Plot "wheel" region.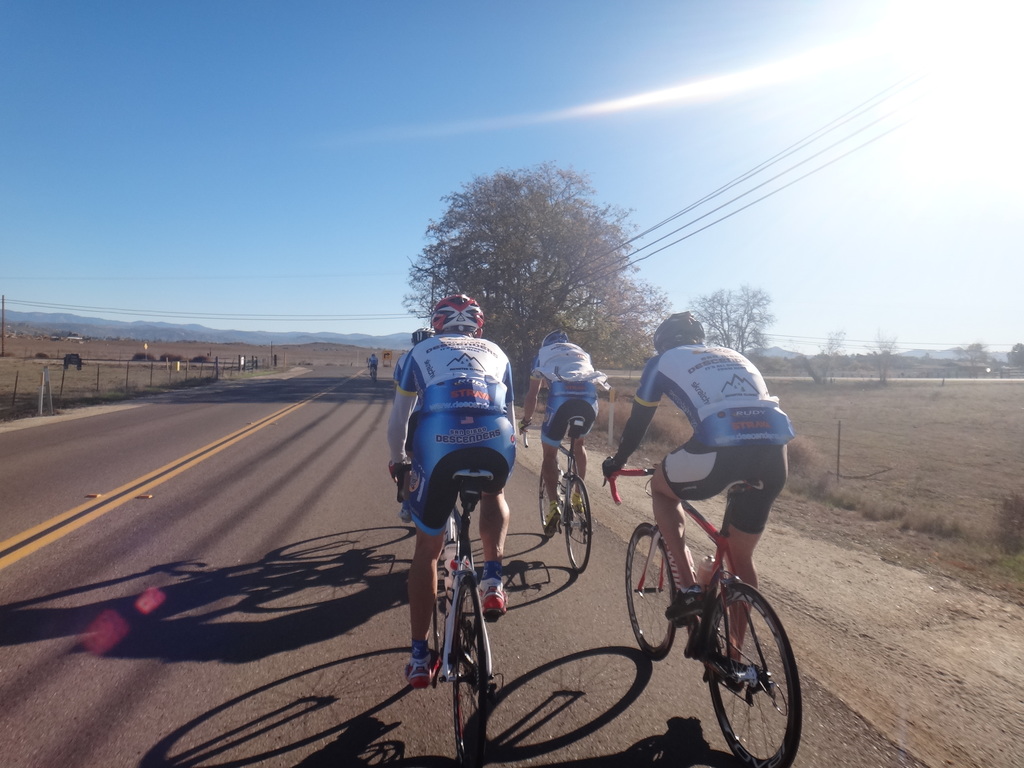
Plotted at BBox(710, 593, 794, 749).
